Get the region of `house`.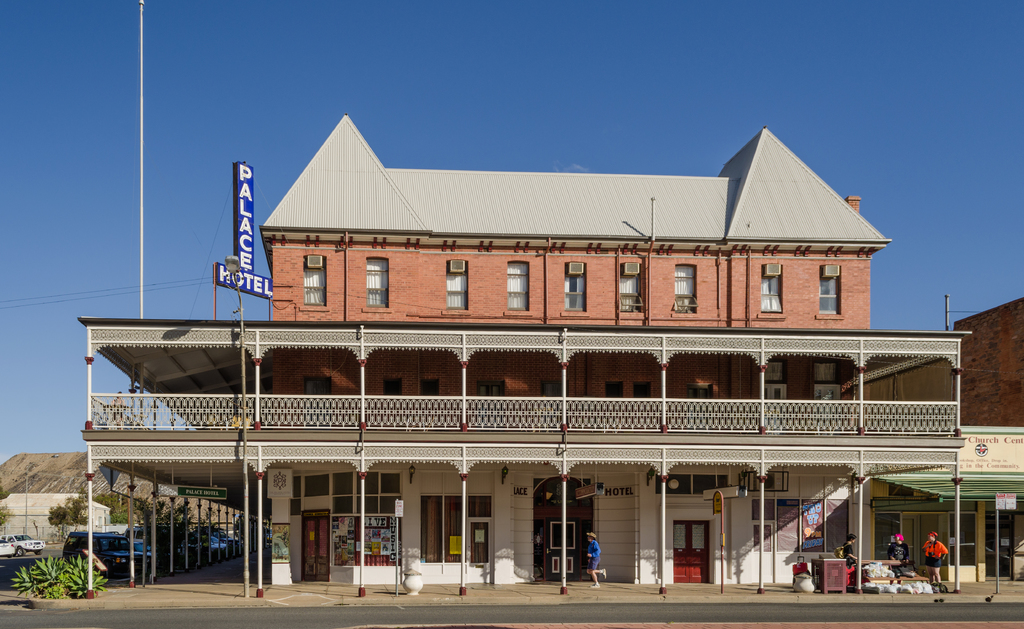
crop(0, 470, 136, 570).
